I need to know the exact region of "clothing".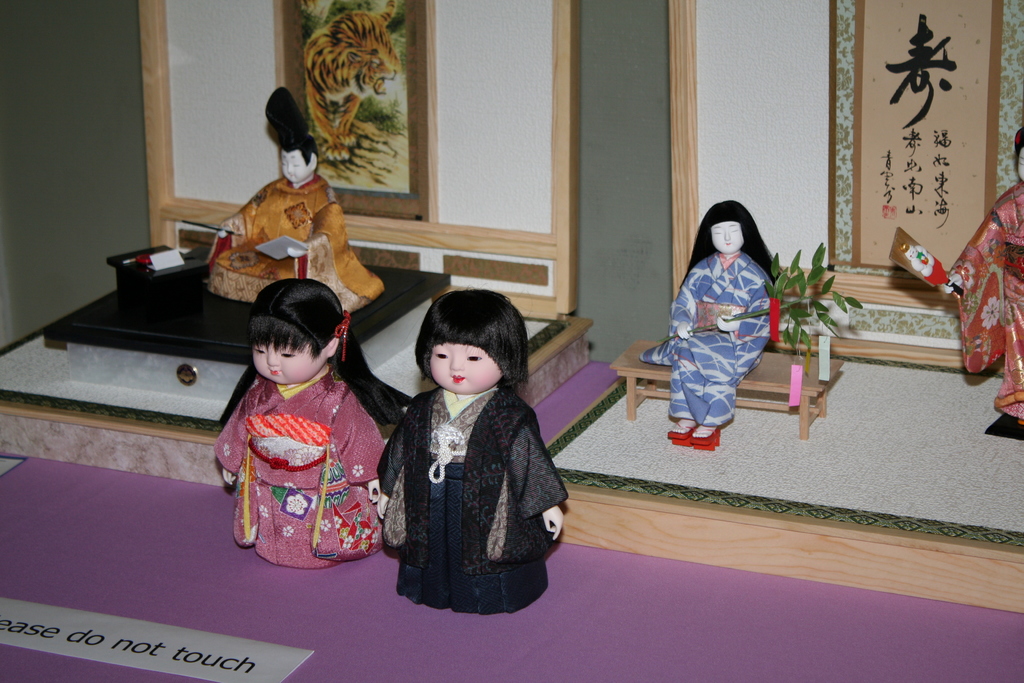
Region: (x1=210, y1=169, x2=379, y2=306).
